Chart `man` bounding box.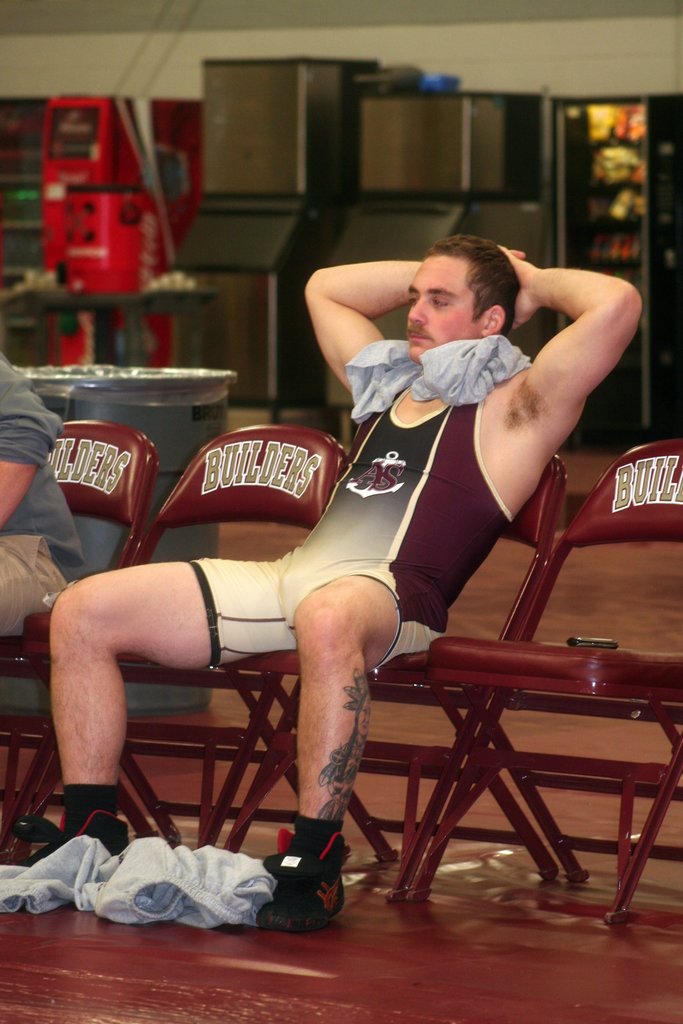
Charted: 91, 238, 620, 915.
